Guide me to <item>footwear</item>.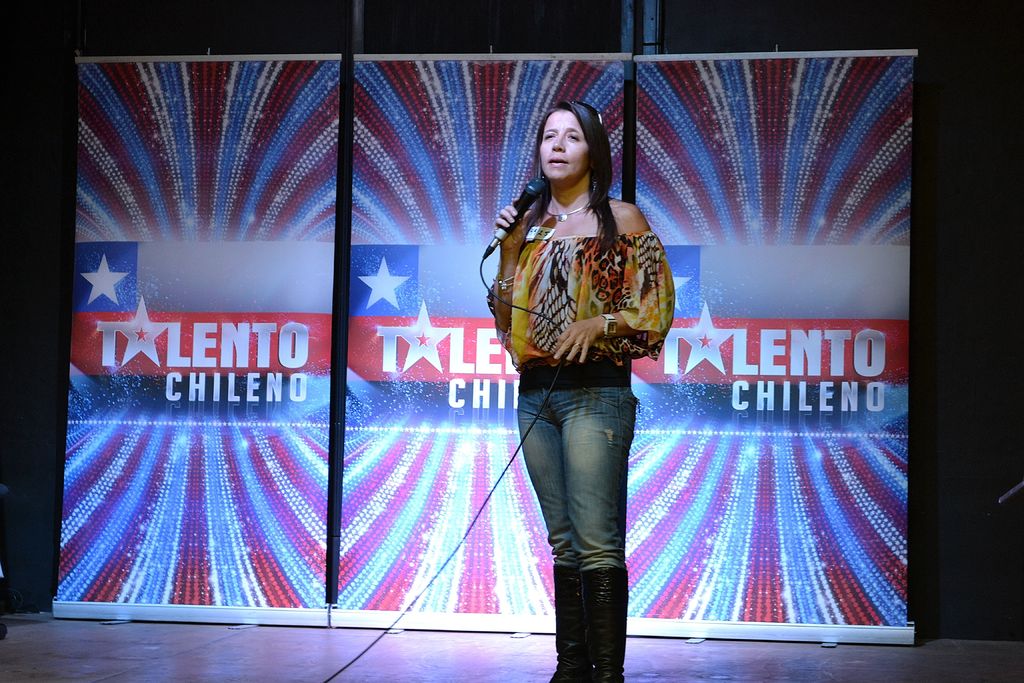
Guidance: region(541, 567, 588, 682).
